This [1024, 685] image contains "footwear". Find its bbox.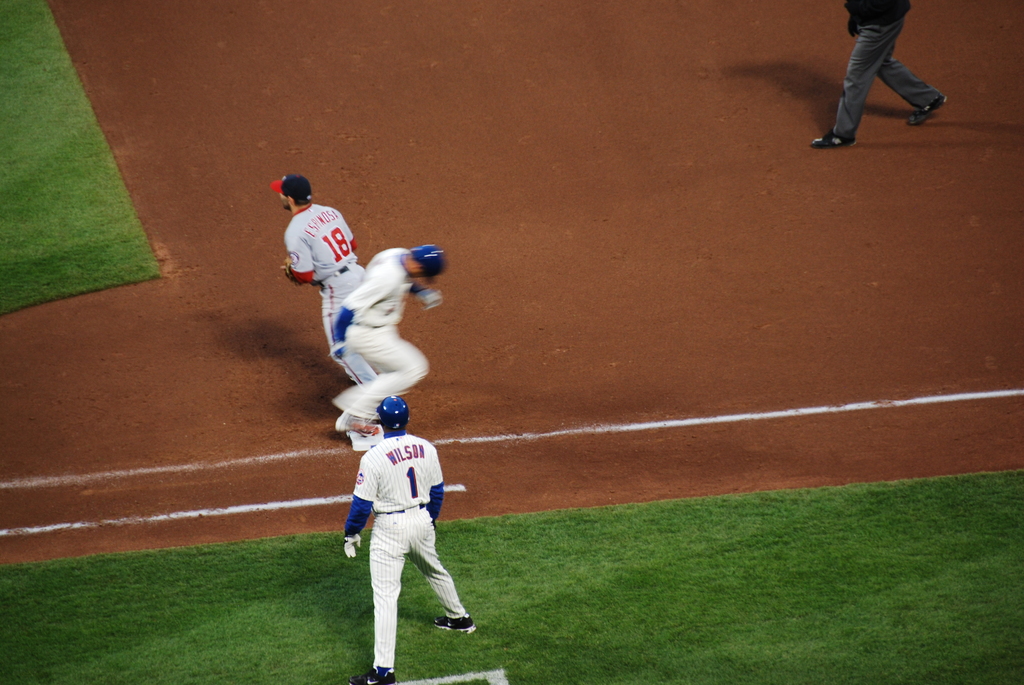
349,665,394,684.
